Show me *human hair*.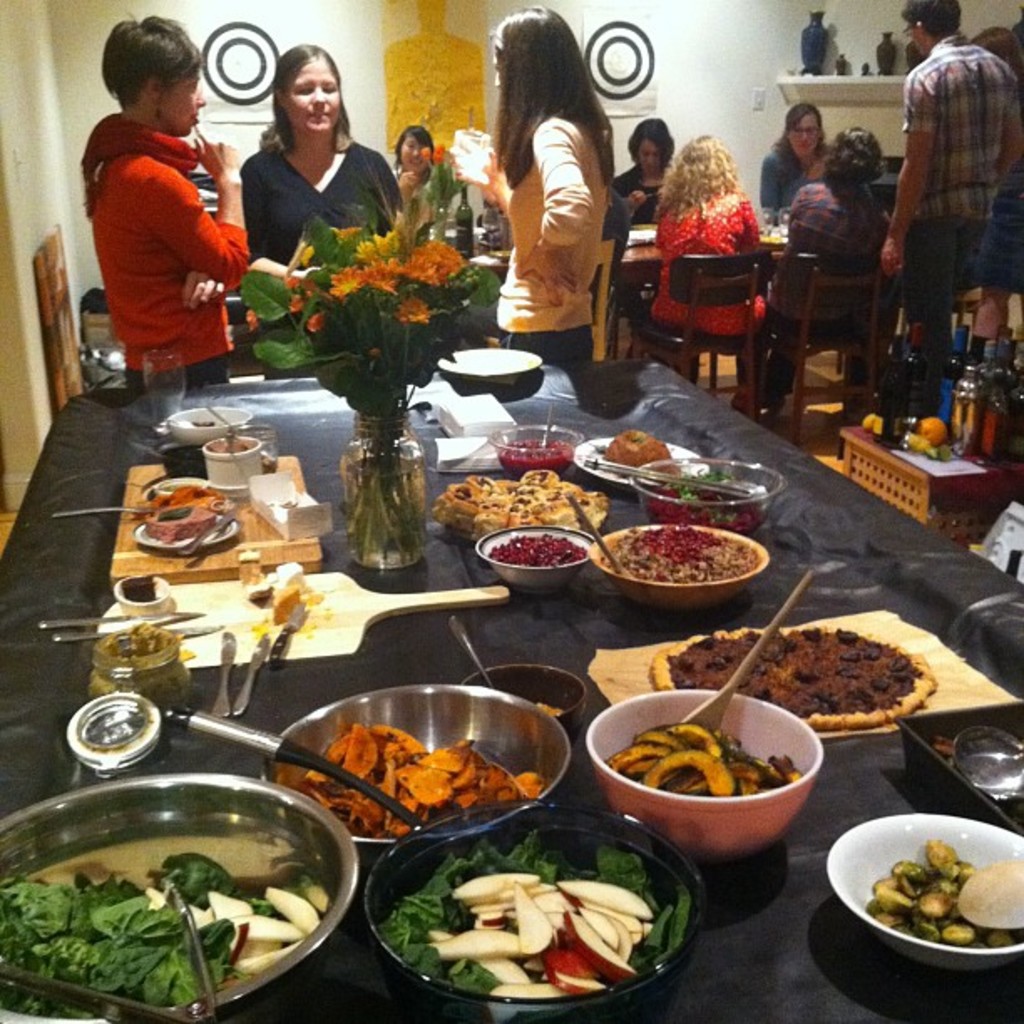
*human hair* is here: detection(902, 0, 962, 38).
